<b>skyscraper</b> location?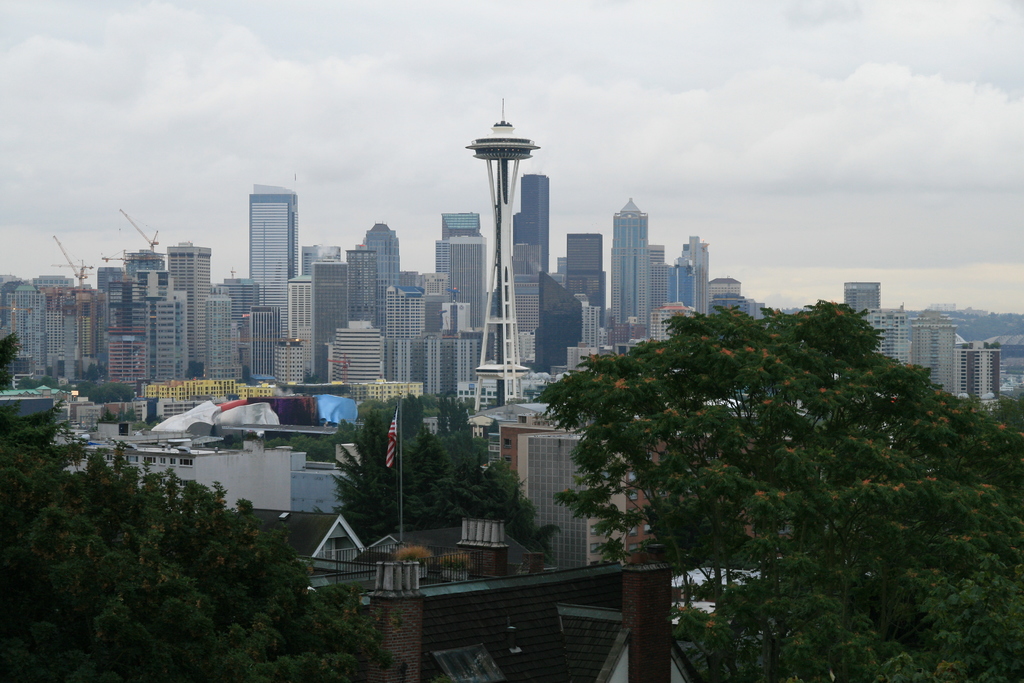
x1=676 y1=238 x2=710 y2=316
